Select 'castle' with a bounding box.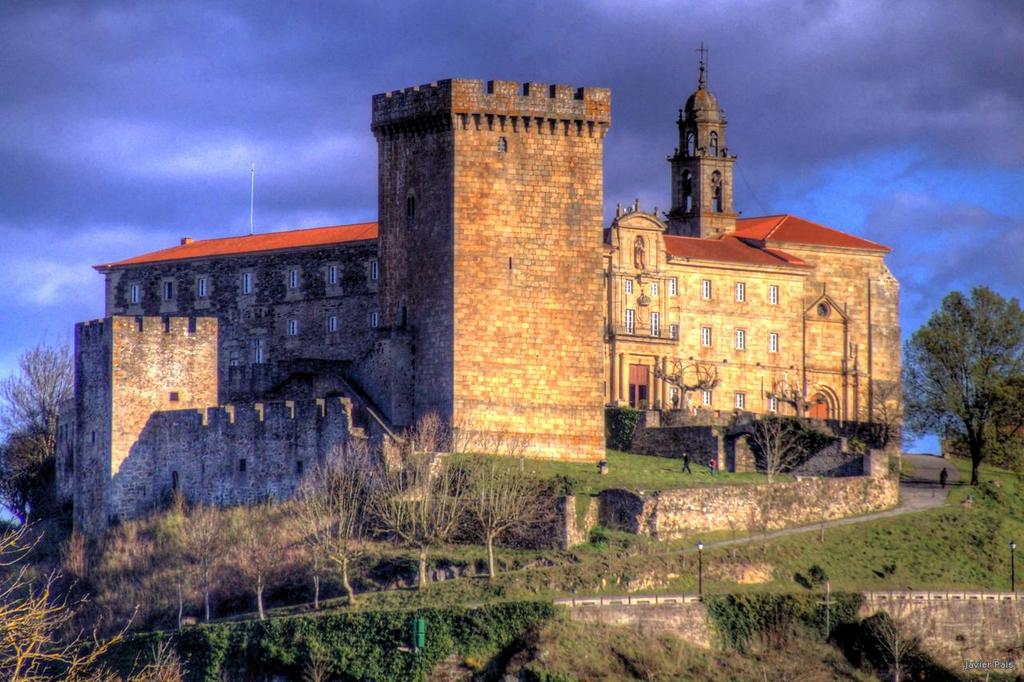
locate(48, 33, 906, 562).
